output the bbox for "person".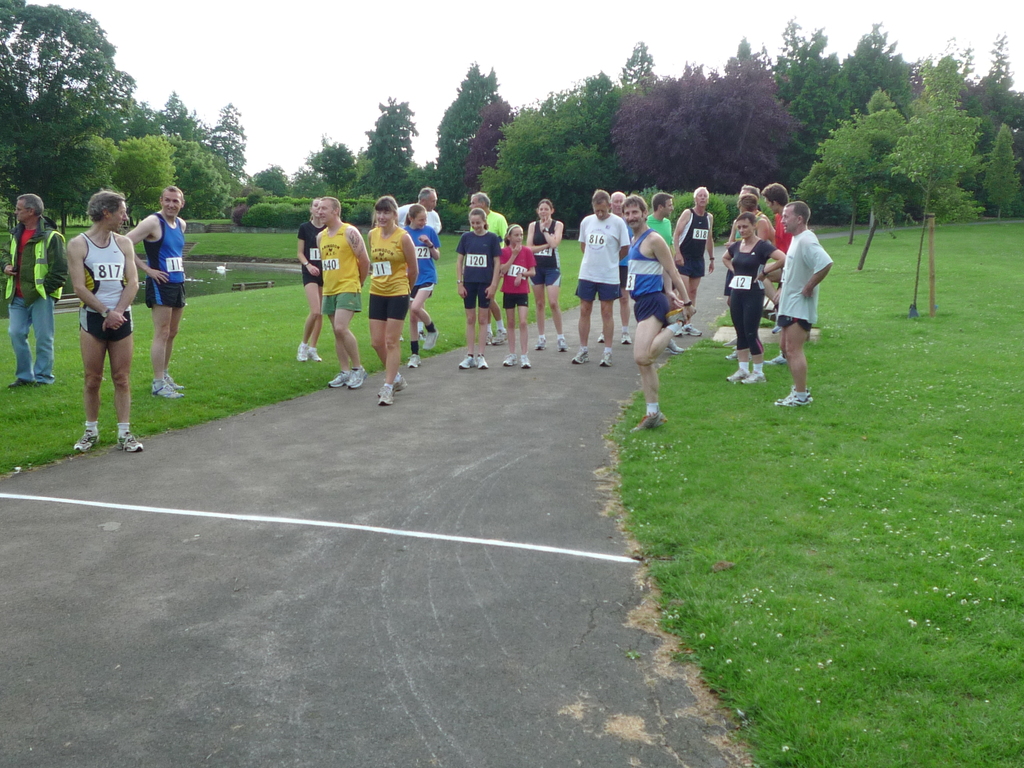
Rect(772, 200, 837, 404).
